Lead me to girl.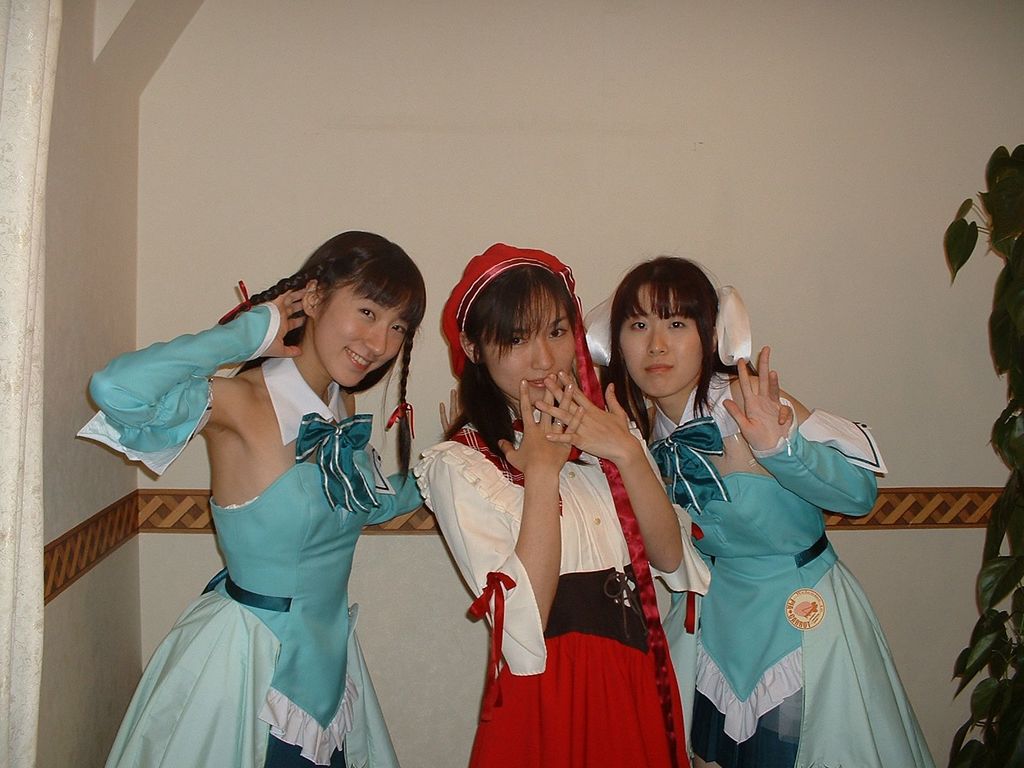
Lead to bbox(412, 243, 713, 767).
